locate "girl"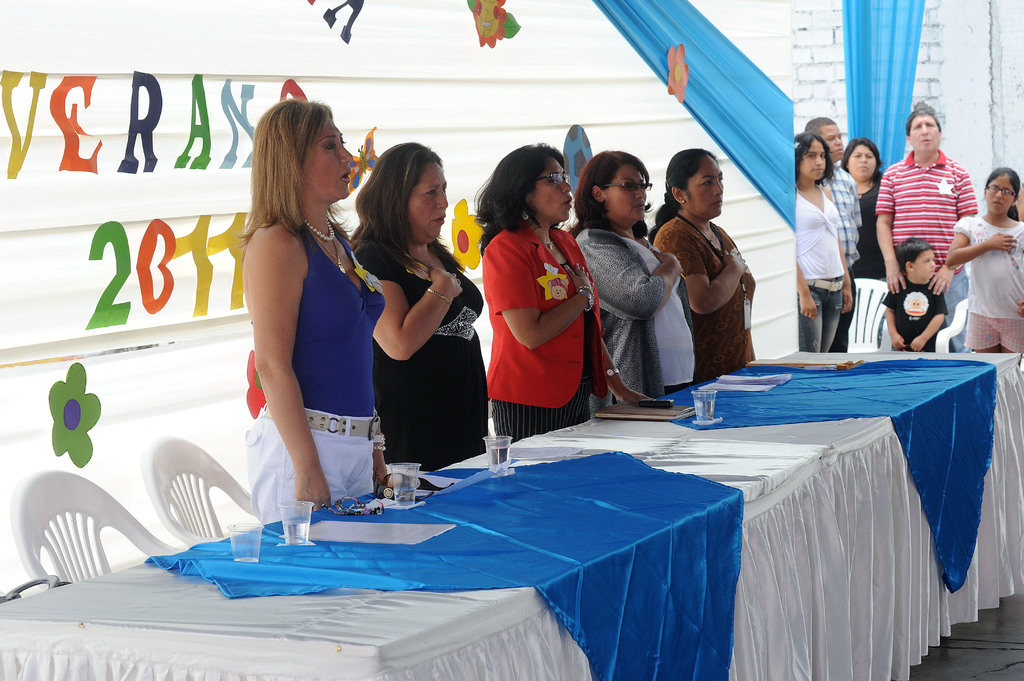
660:145:755:374
